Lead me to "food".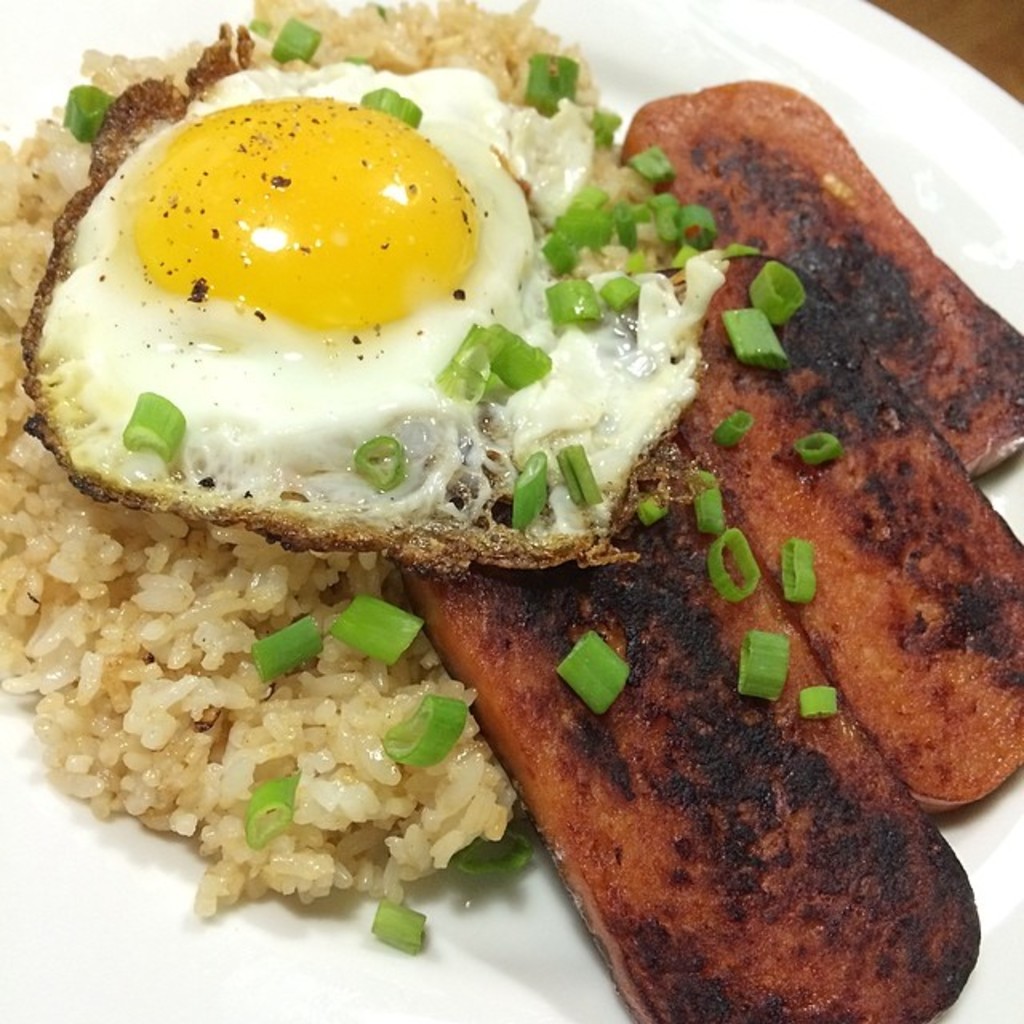
Lead to <box>3,2,1022,1018</box>.
